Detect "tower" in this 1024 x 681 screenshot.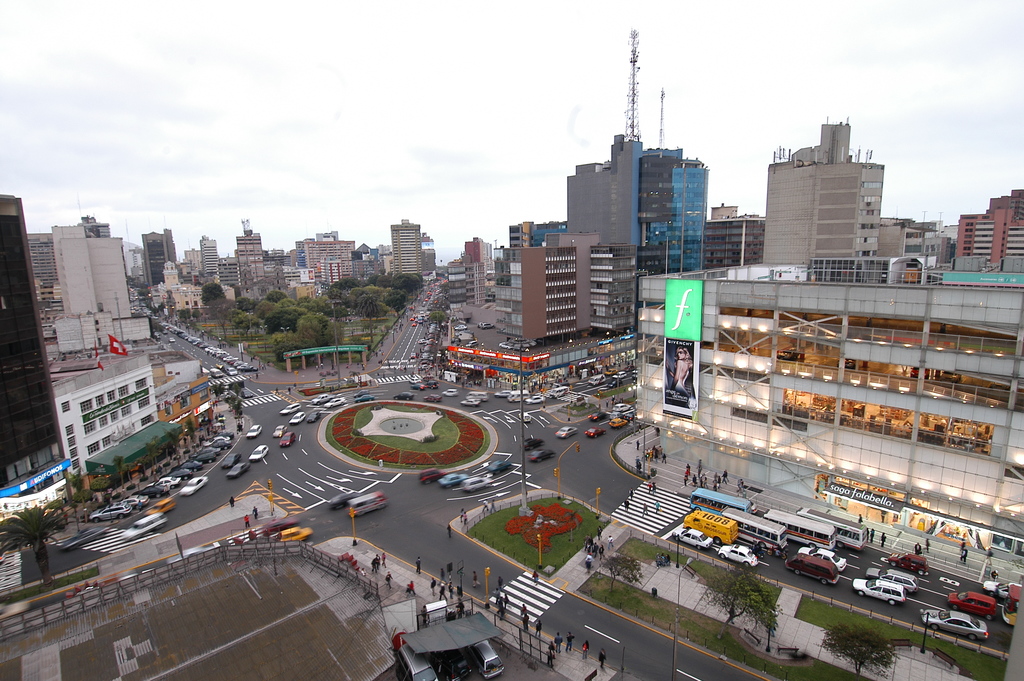
Detection: locate(204, 235, 223, 288).
